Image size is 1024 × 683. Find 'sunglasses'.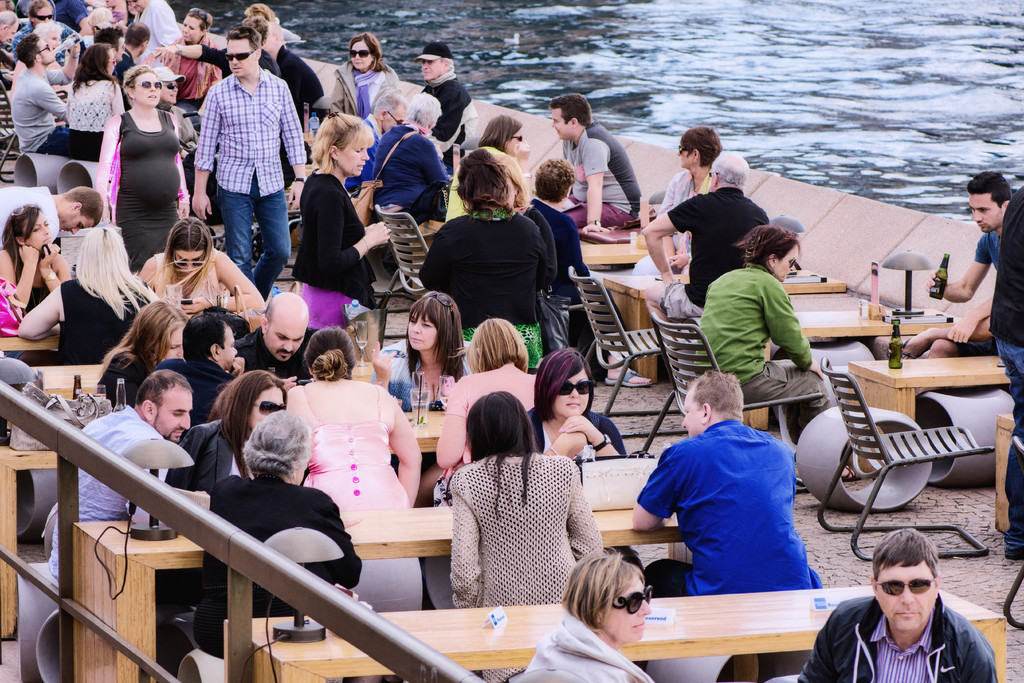
<region>39, 42, 53, 55</region>.
